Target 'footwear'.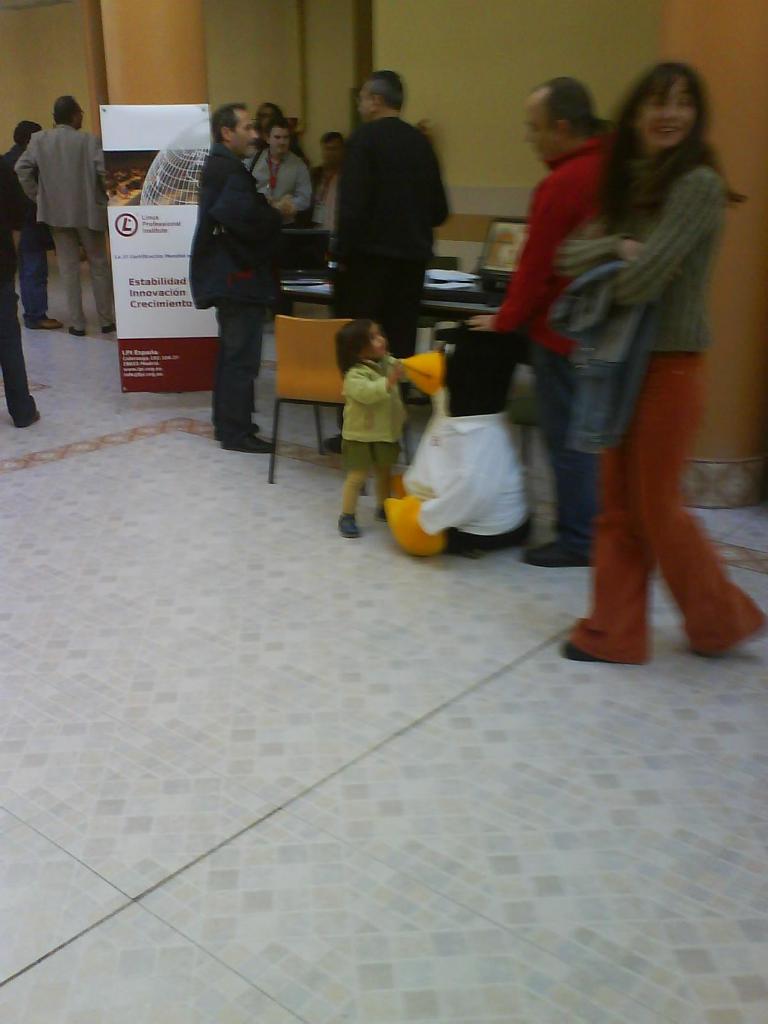
Target region: bbox=(24, 316, 62, 330).
